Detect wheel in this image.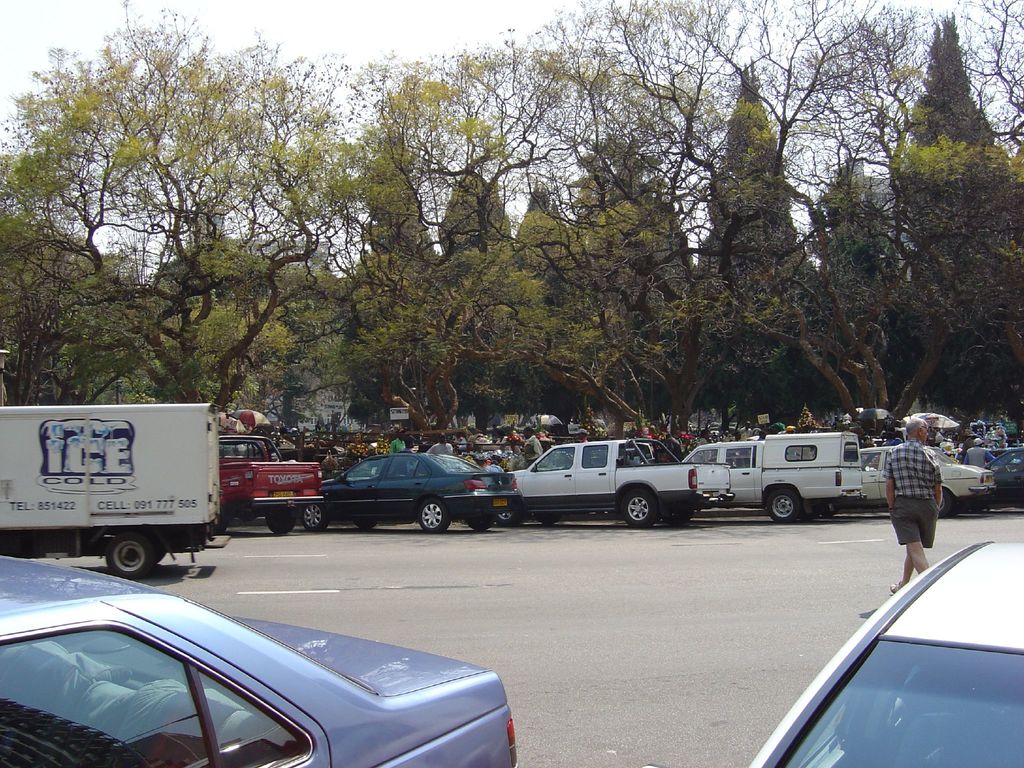
Detection: box(301, 504, 331, 532).
